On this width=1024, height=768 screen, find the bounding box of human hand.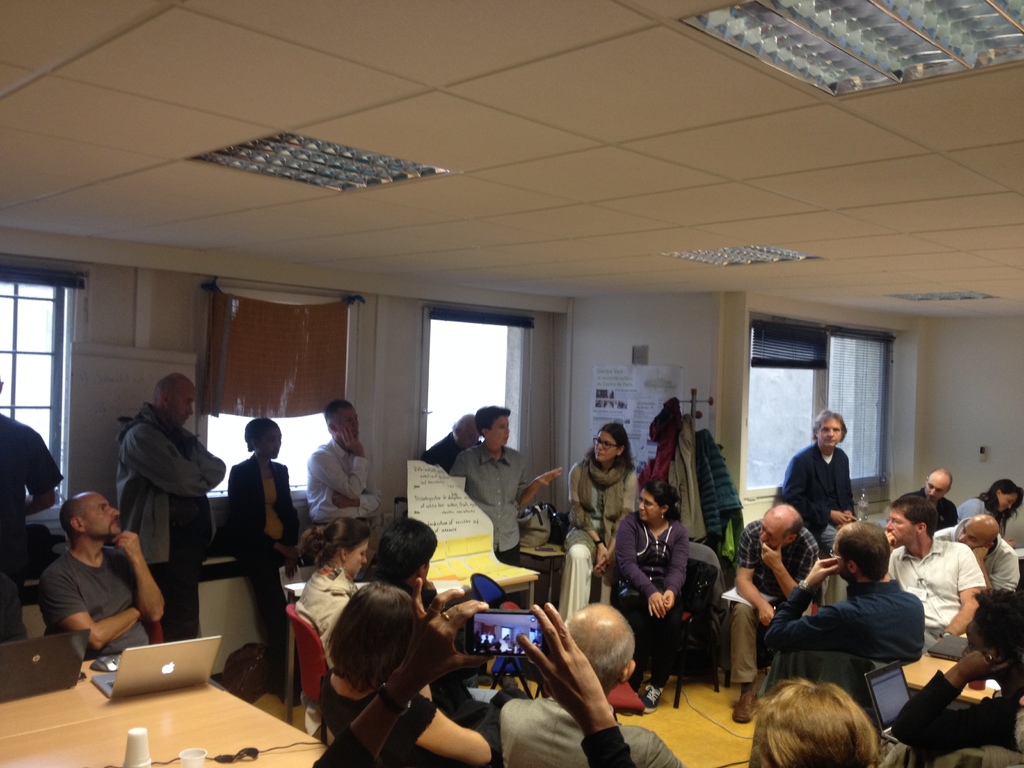
Bounding box: l=596, t=545, r=612, b=572.
